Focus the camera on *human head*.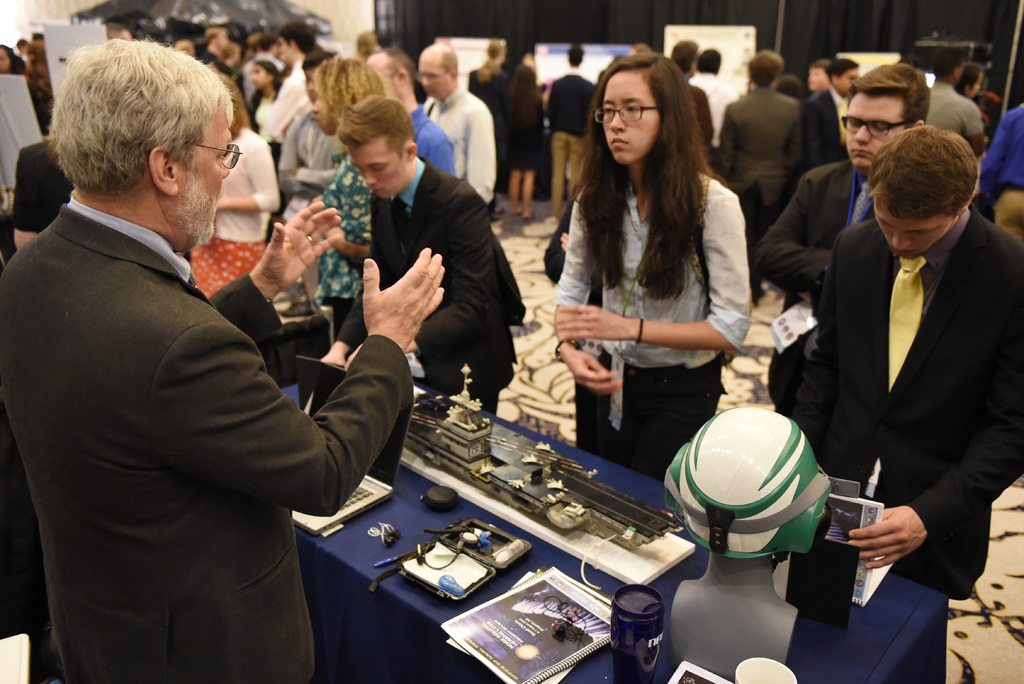
Focus region: pyautogui.locateOnScreen(301, 51, 335, 107).
